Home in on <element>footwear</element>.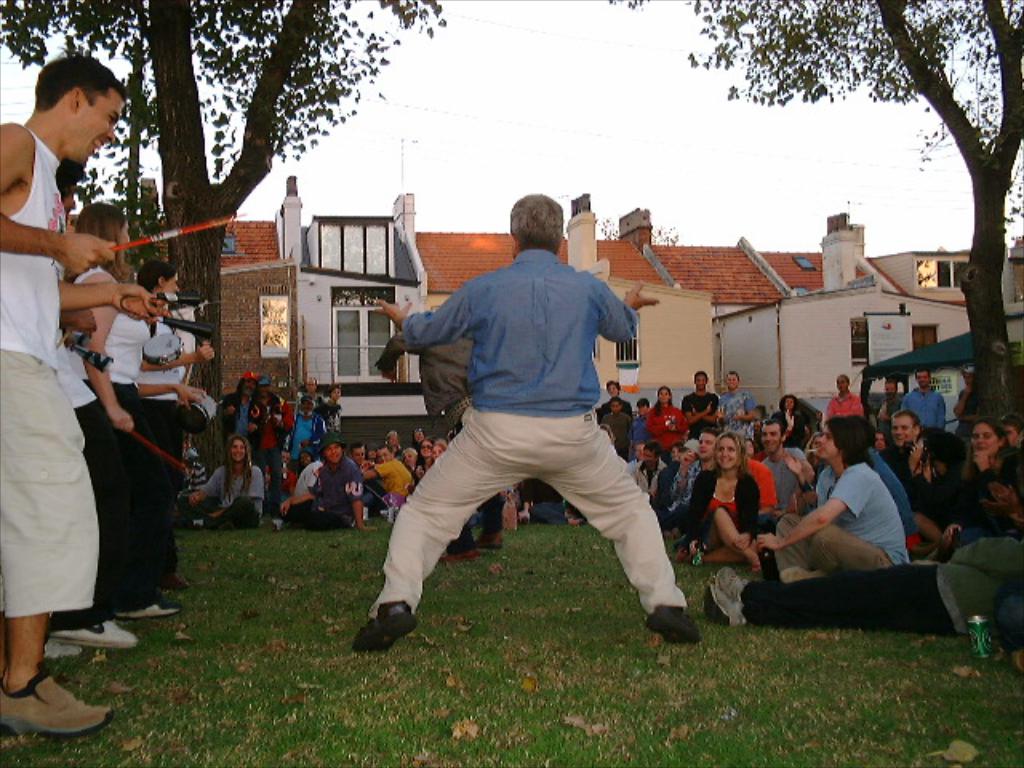
Homed in at box=[718, 568, 742, 605].
